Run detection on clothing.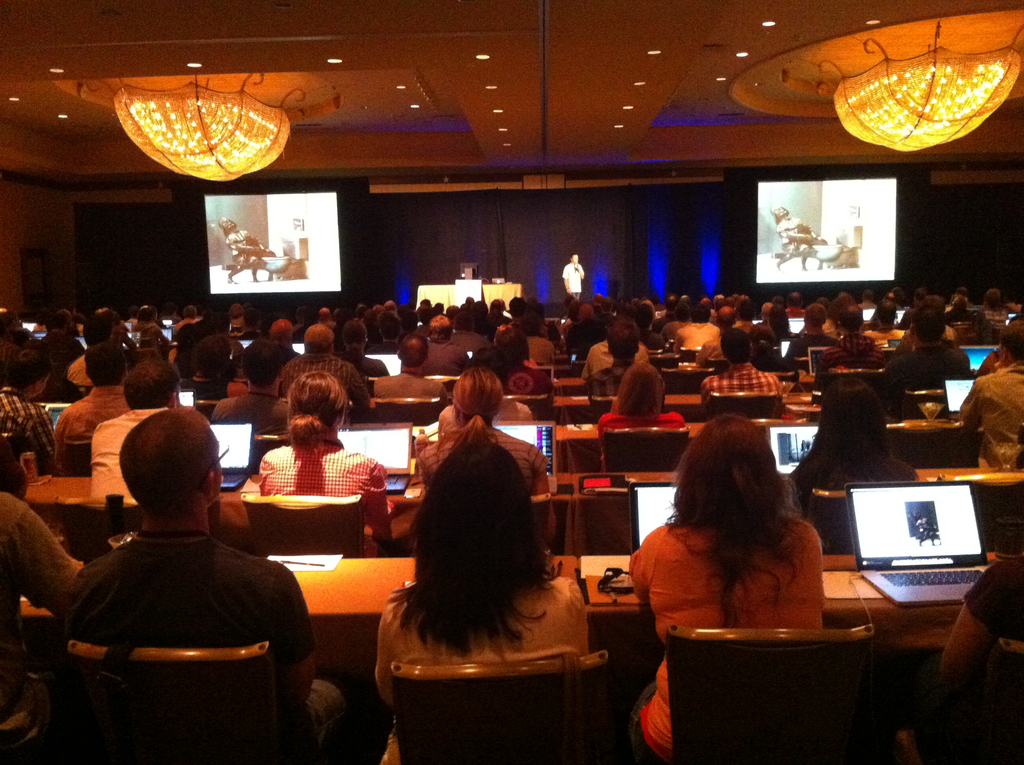
Result: box=[0, 493, 86, 761].
